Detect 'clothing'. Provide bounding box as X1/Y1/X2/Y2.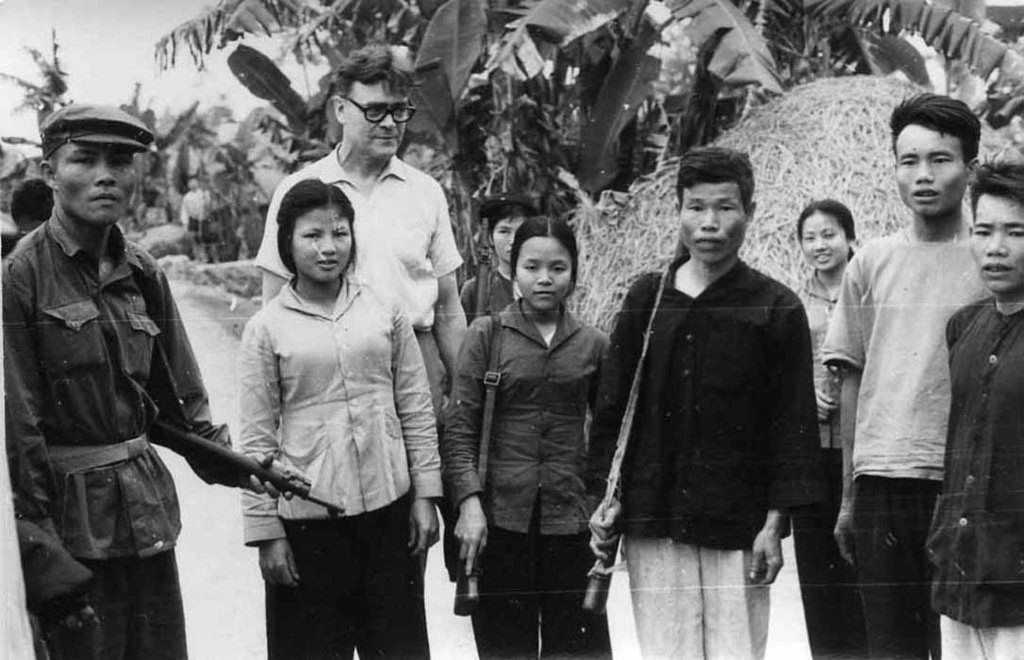
818/204/987/659.
